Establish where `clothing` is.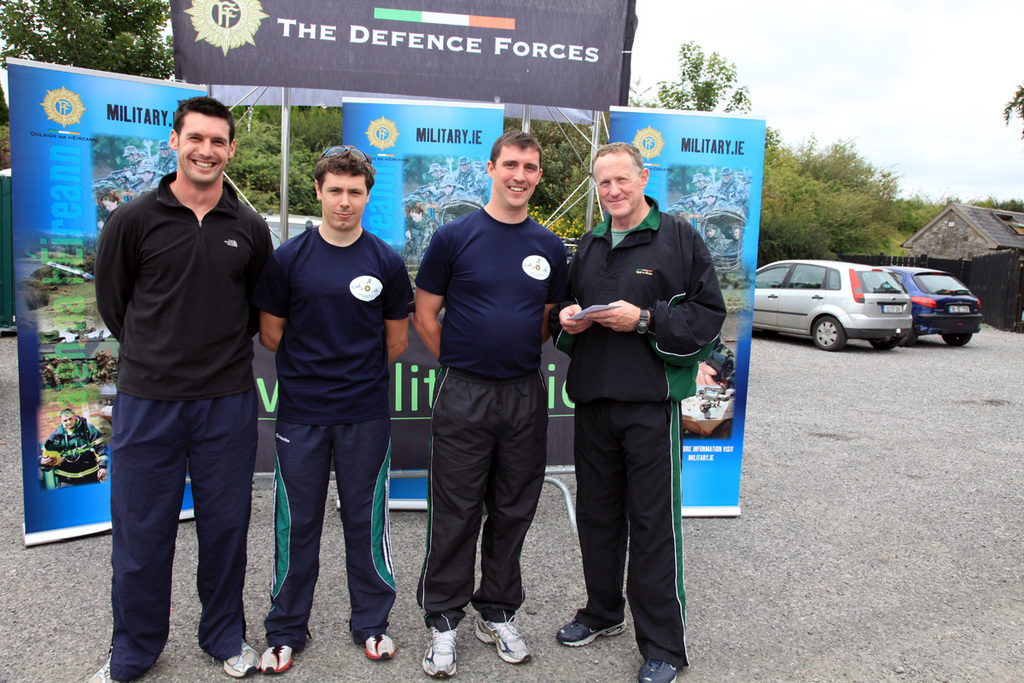
Established at 94, 173, 276, 682.
